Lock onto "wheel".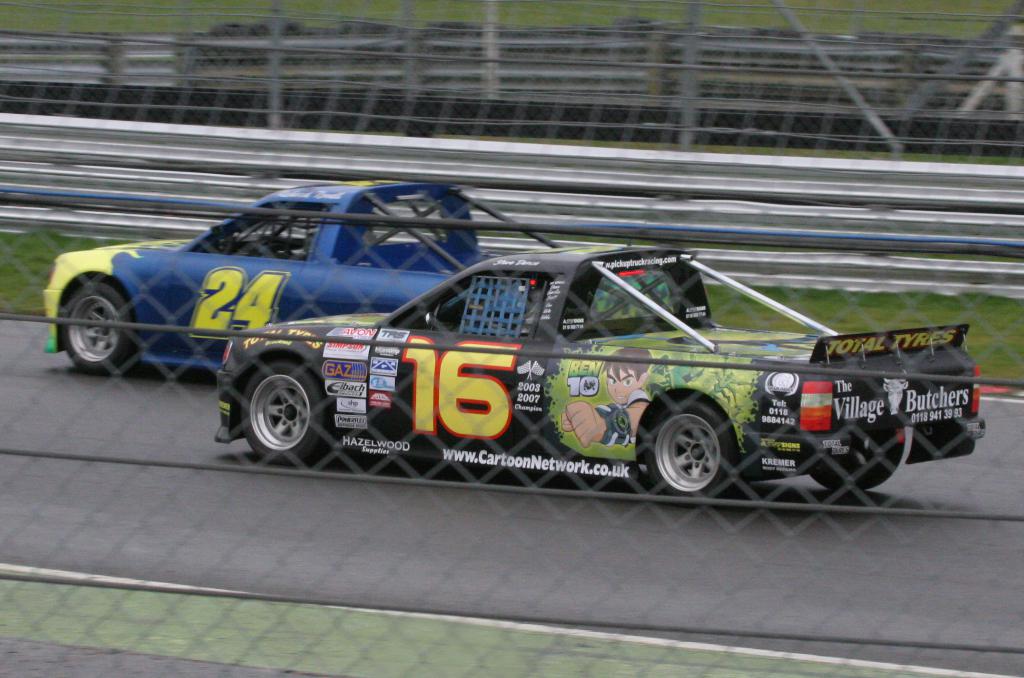
Locked: left=63, top=279, right=129, bottom=374.
